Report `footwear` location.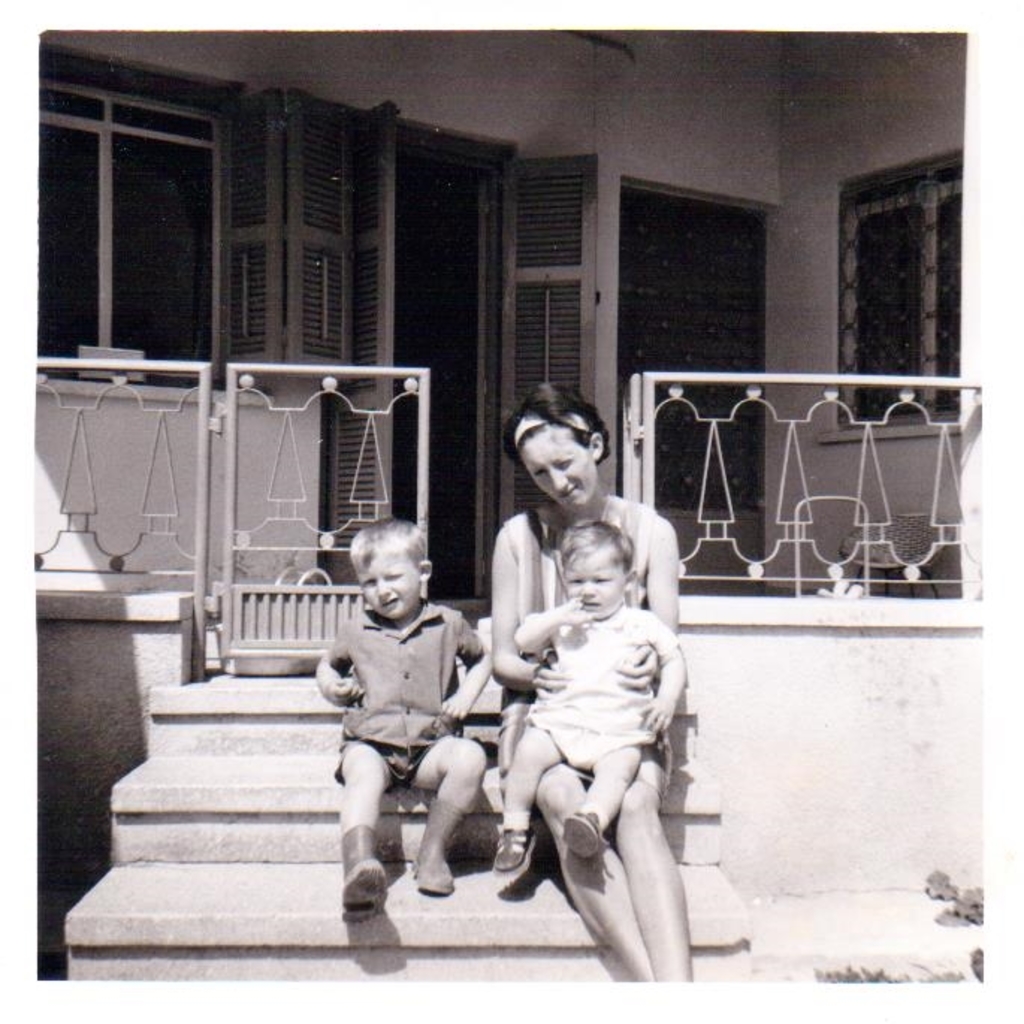
Report: left=561, top=810, right=593, bottom=855.
